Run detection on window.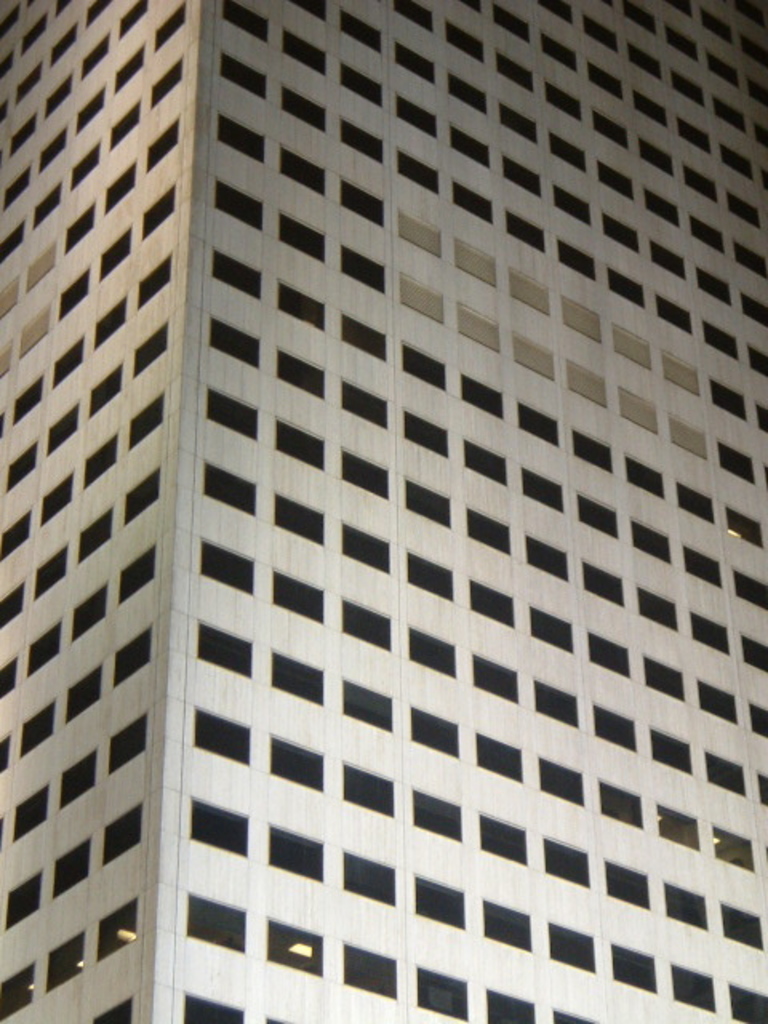
Result: x1=765 y1=456 x2=766 y2=490.
